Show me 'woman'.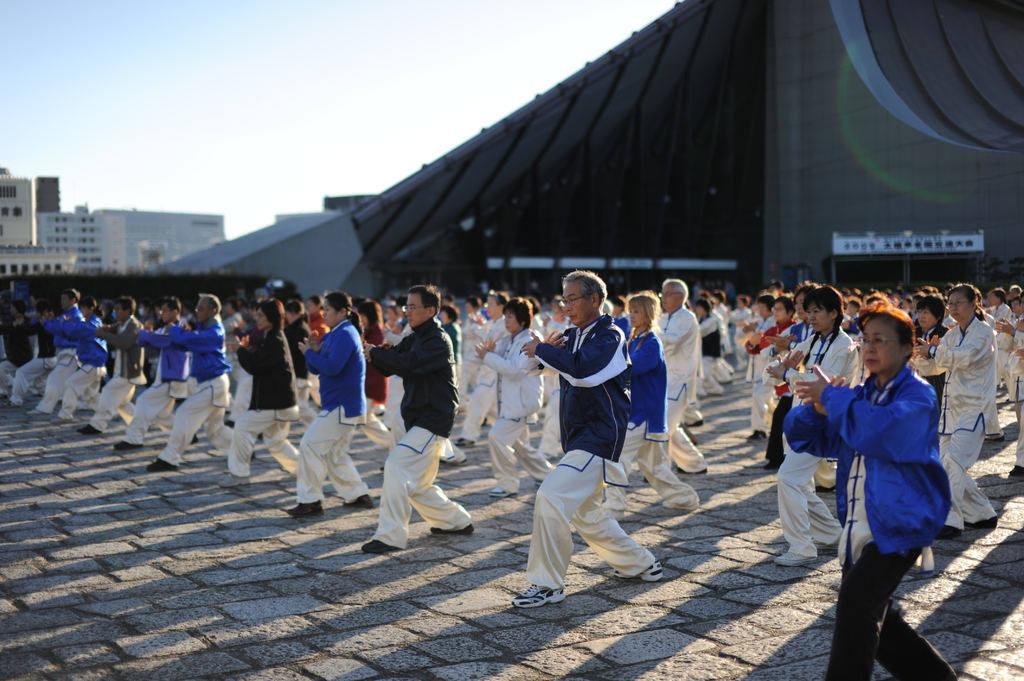
'woman' is here: pyautogui.locateOnScreen(804, 299, 965, 662).
